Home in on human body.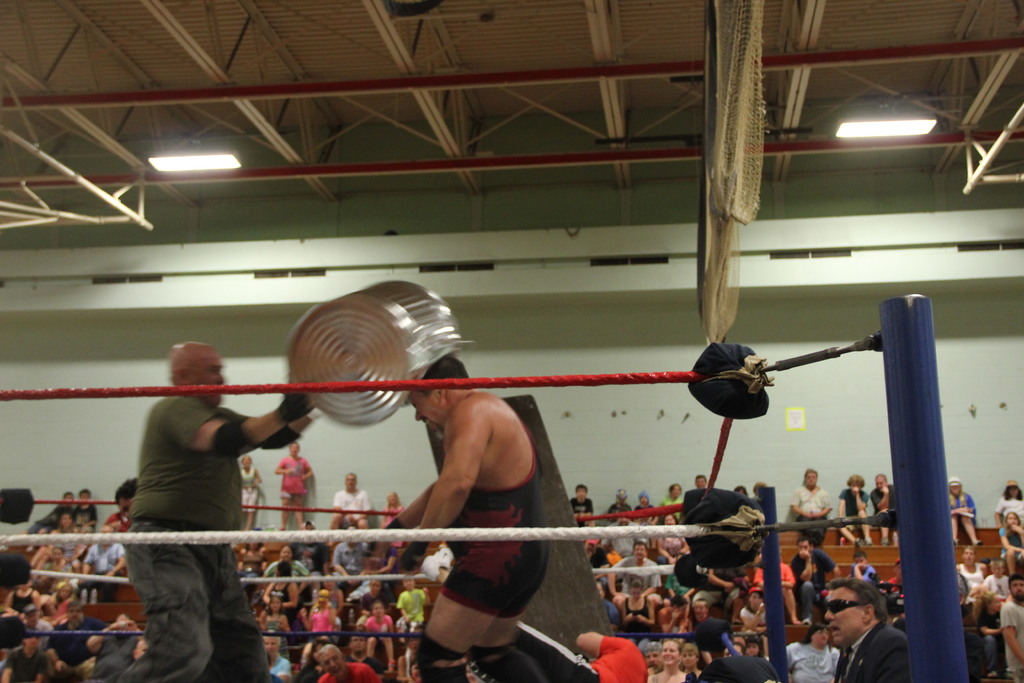
Homed in at region(815, 573, 908, 682).
